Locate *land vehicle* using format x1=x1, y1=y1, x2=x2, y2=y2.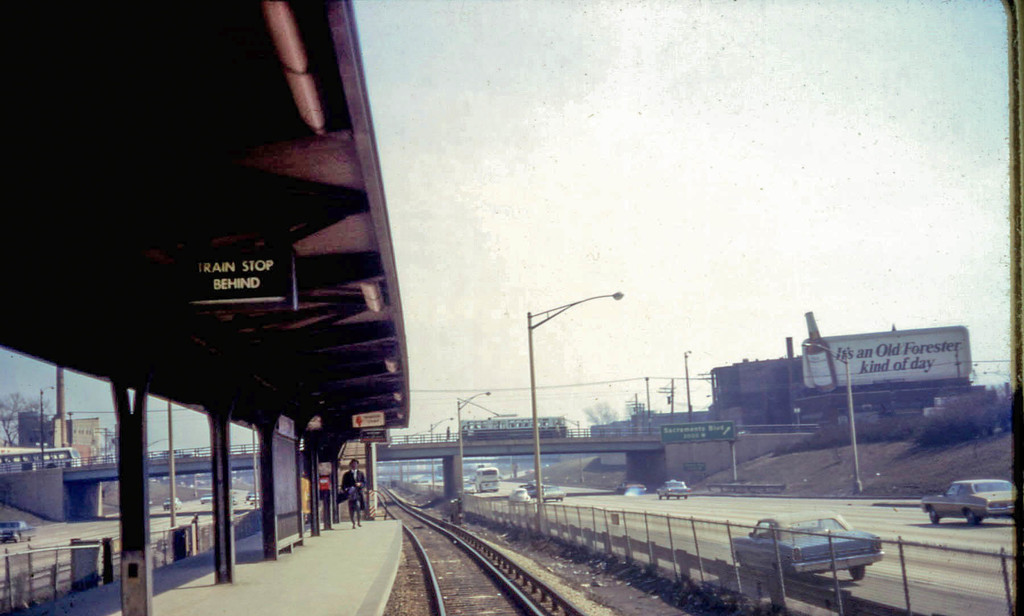
x1=729, y1=508, x2=883, y2=581.
